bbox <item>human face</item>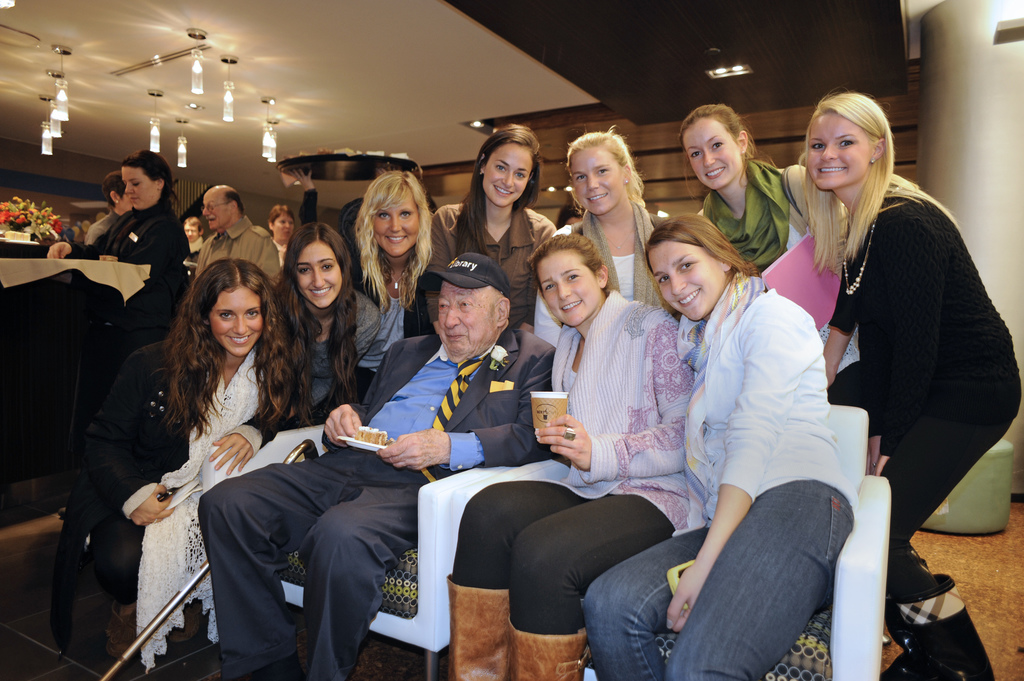
bbox(682, 111, 735, 188)
